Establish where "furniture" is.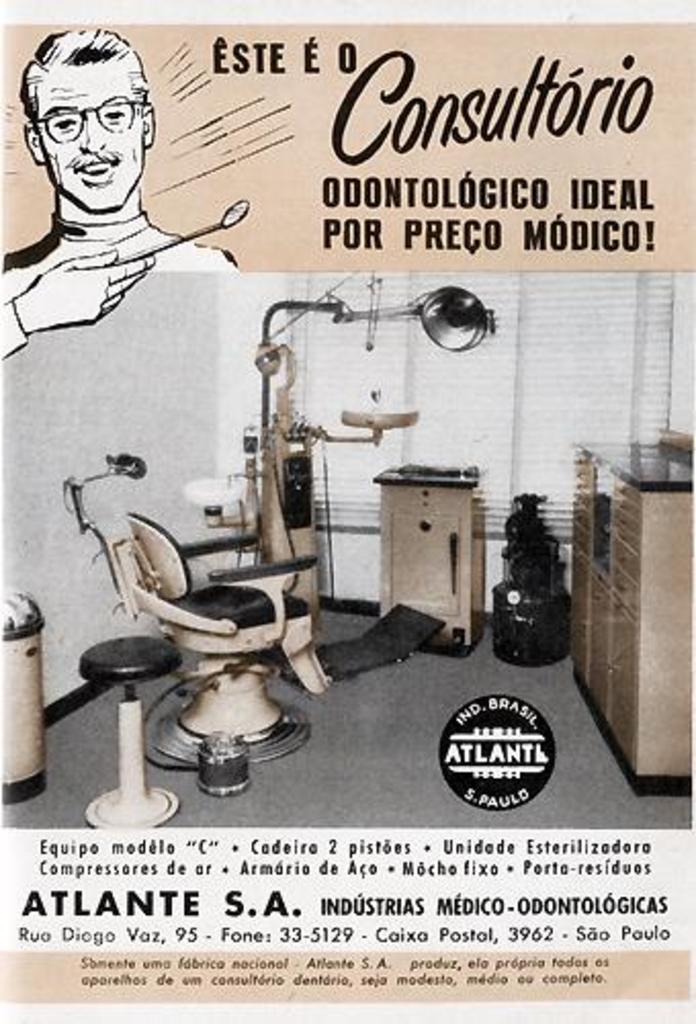
Established at box(76, 637, 182, 827).
